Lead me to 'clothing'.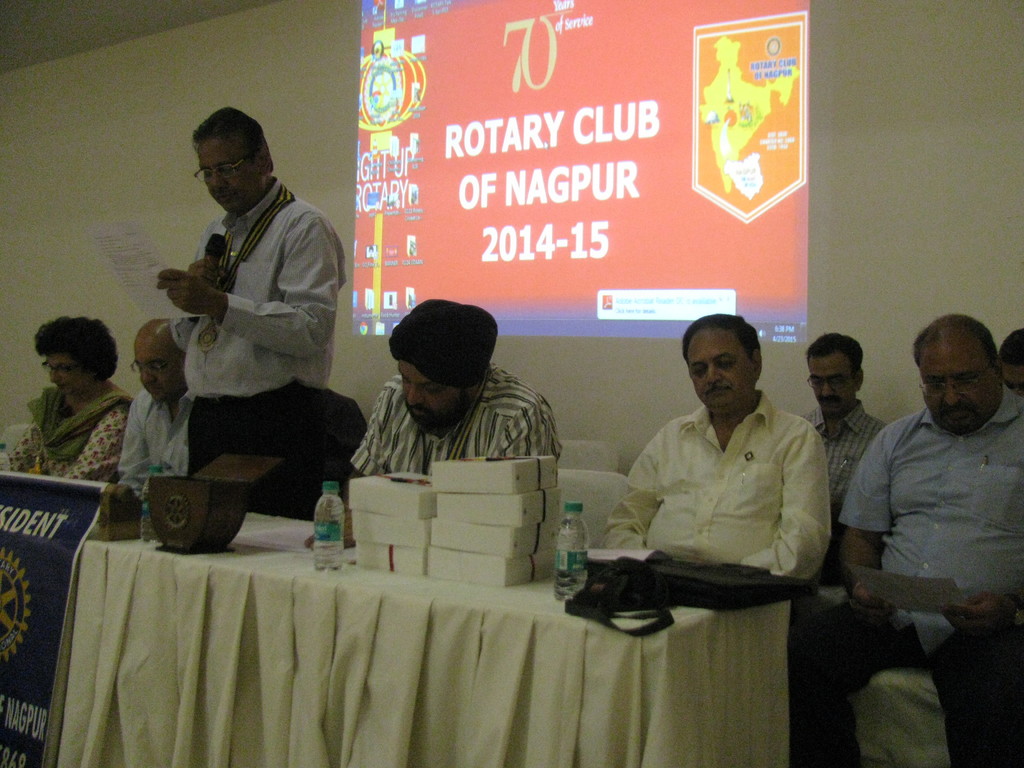
Lead to 784, 384, 1023, 767.
